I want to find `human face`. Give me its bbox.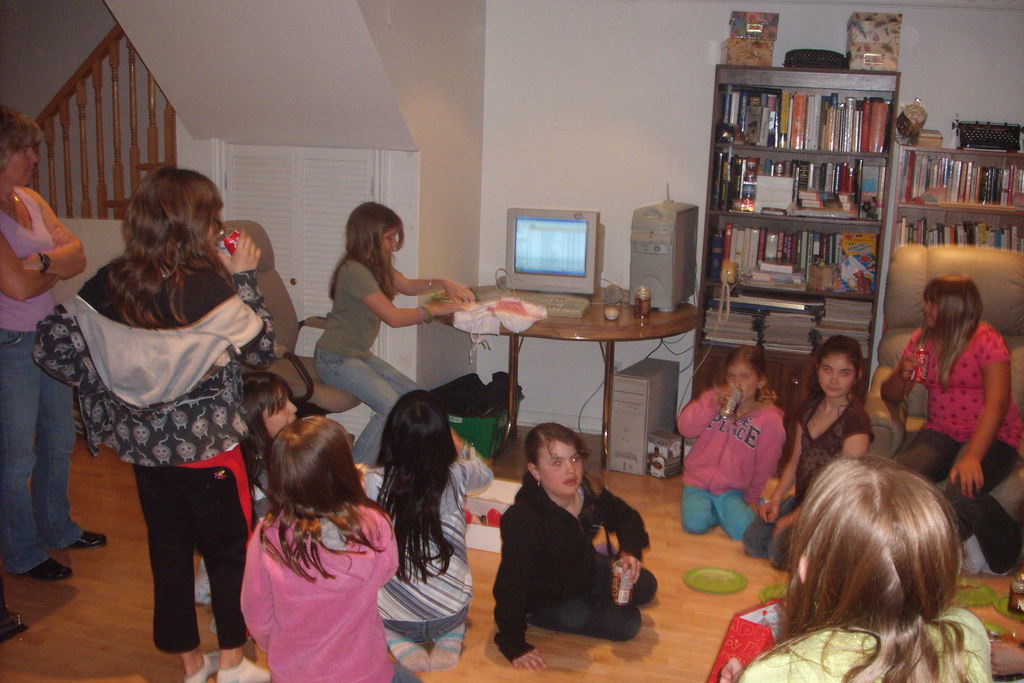
(820,358,858,397).
